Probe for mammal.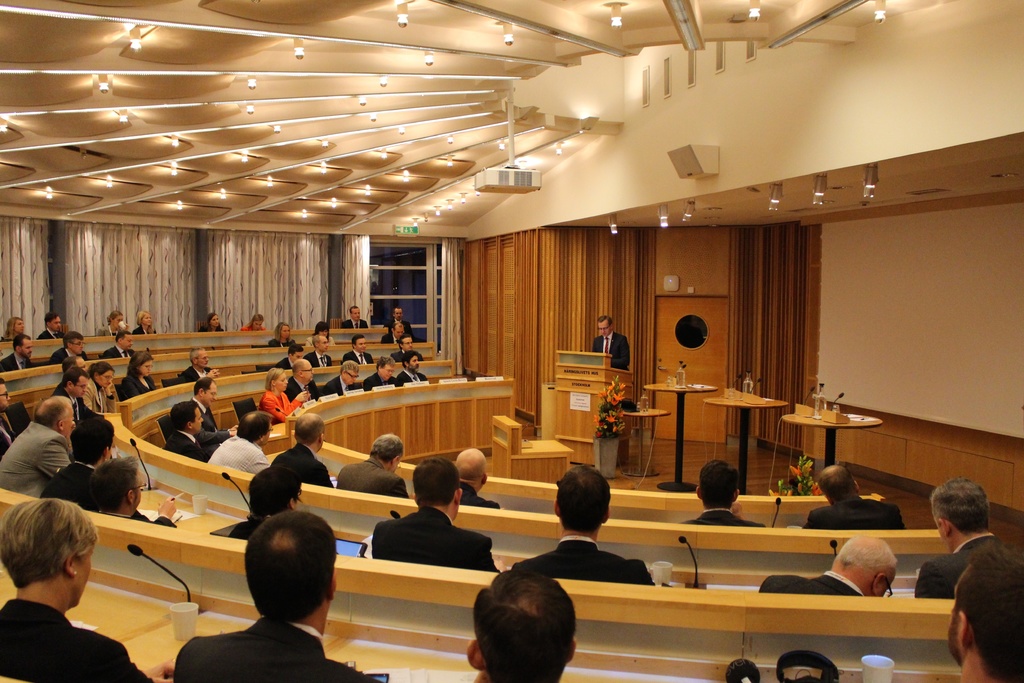
Probe result: x1=273 y1=325 x2=300 y2=349.
